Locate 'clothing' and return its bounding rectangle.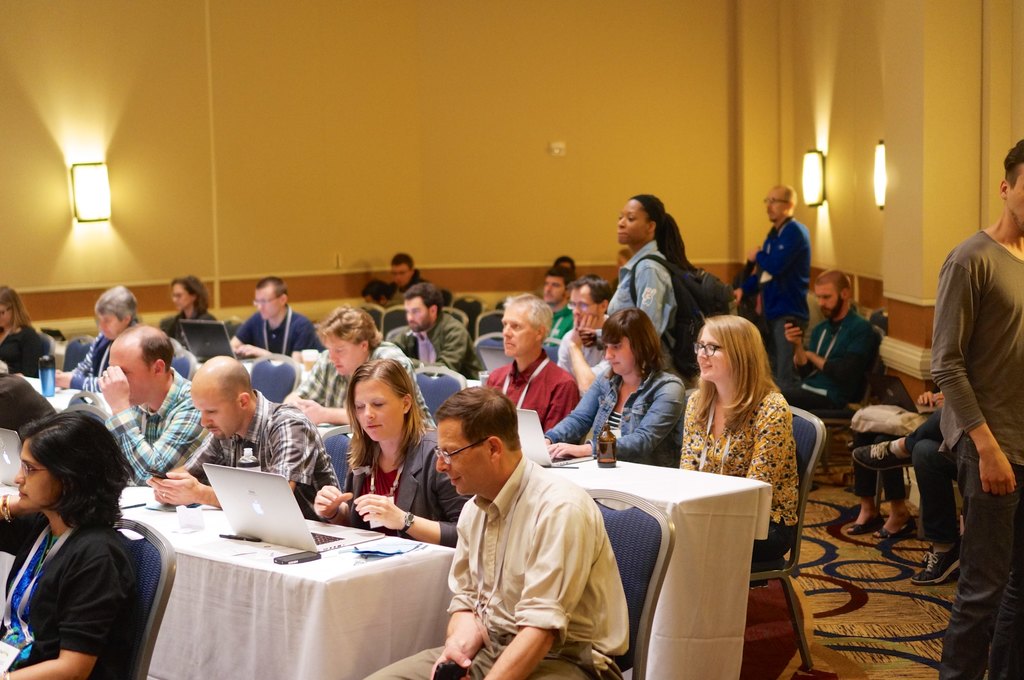
x1=184, y1=388, x2=331, y2=517.
